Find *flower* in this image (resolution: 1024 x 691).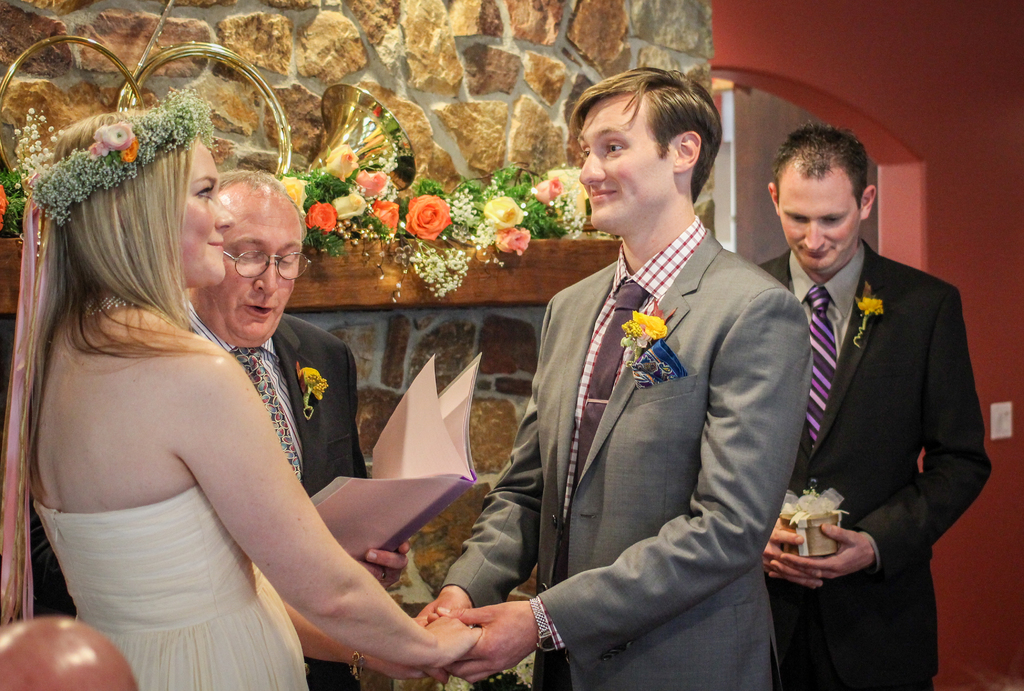
bbox(326, 146, 358, 186).
